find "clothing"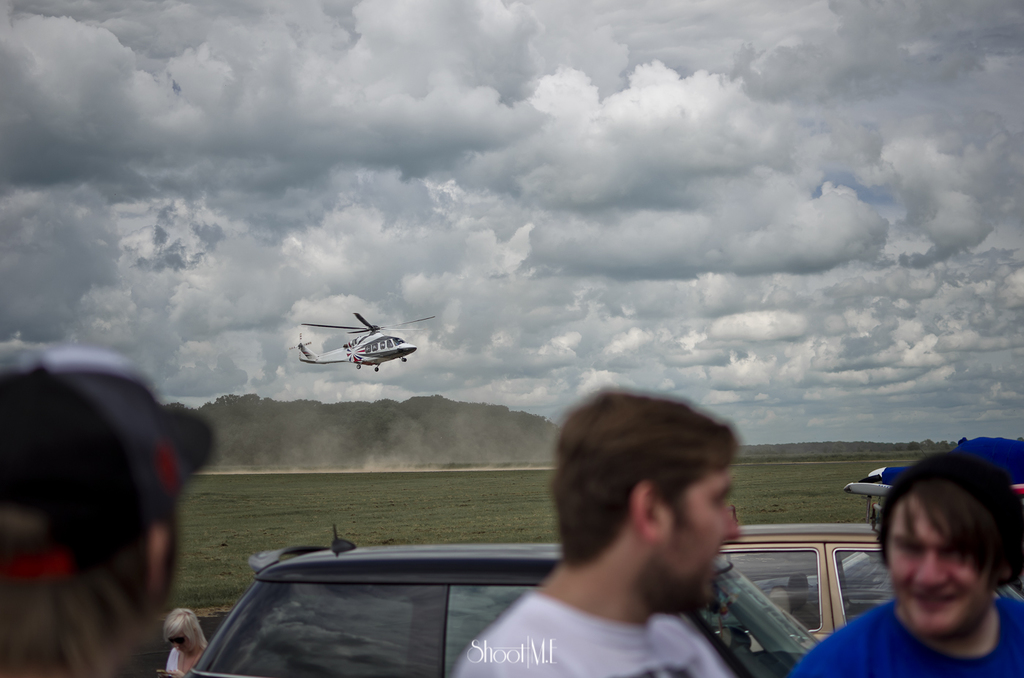
446 583 739 677
